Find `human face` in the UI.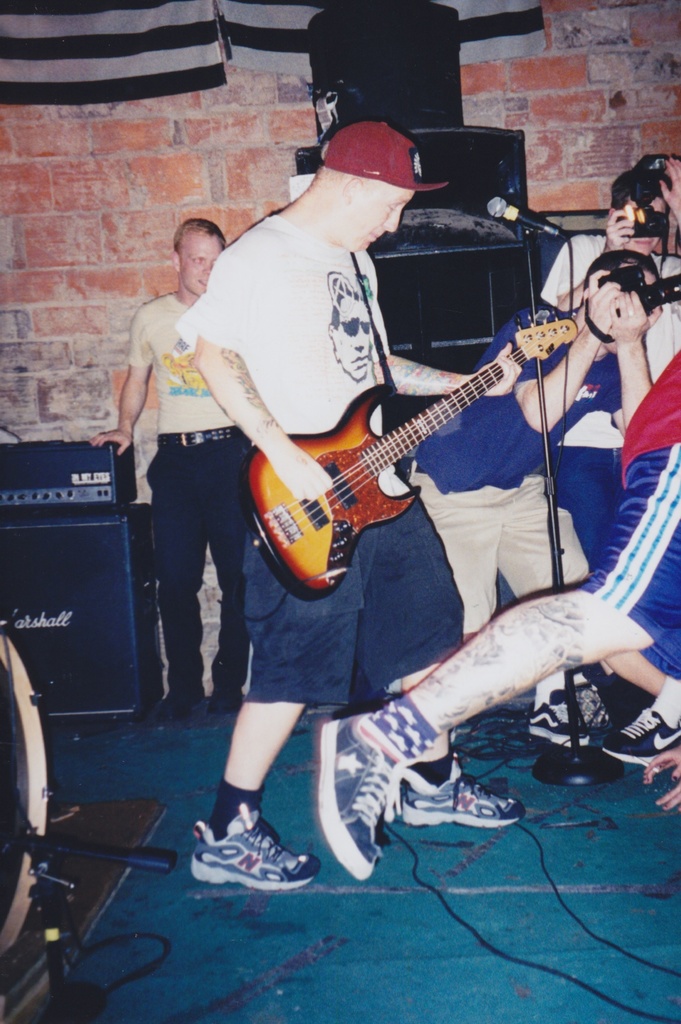
UI element at l=623, t=196, r=667, b=256.
